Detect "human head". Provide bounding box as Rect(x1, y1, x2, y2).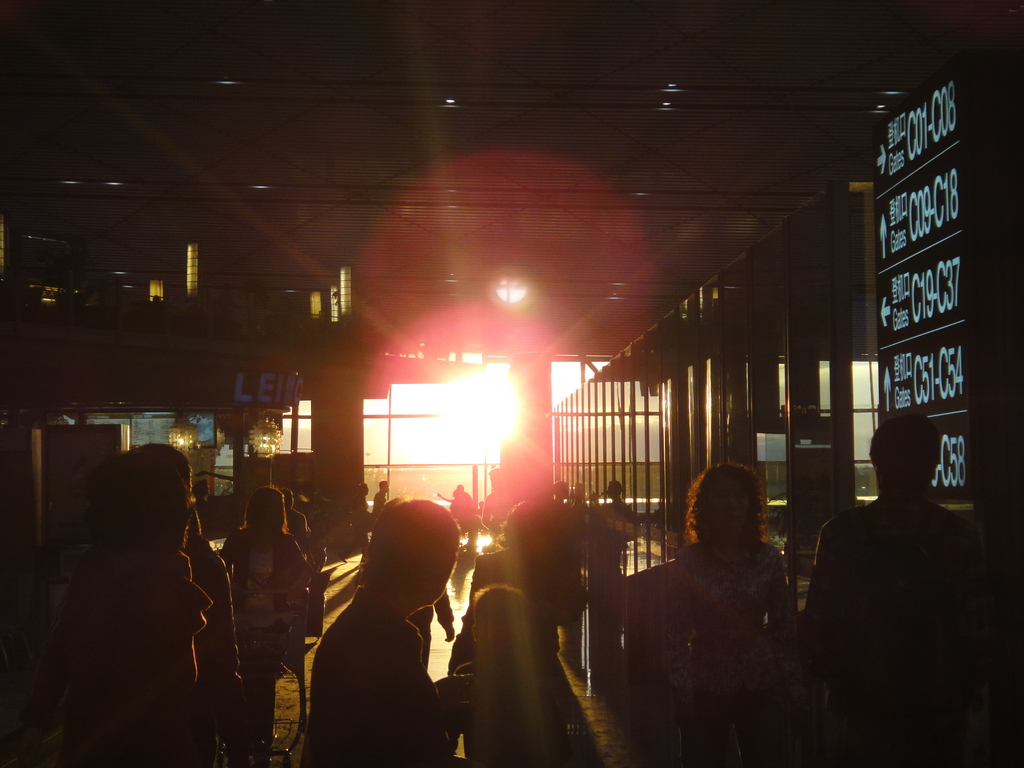
Rect(607, 483, 623, 501).
